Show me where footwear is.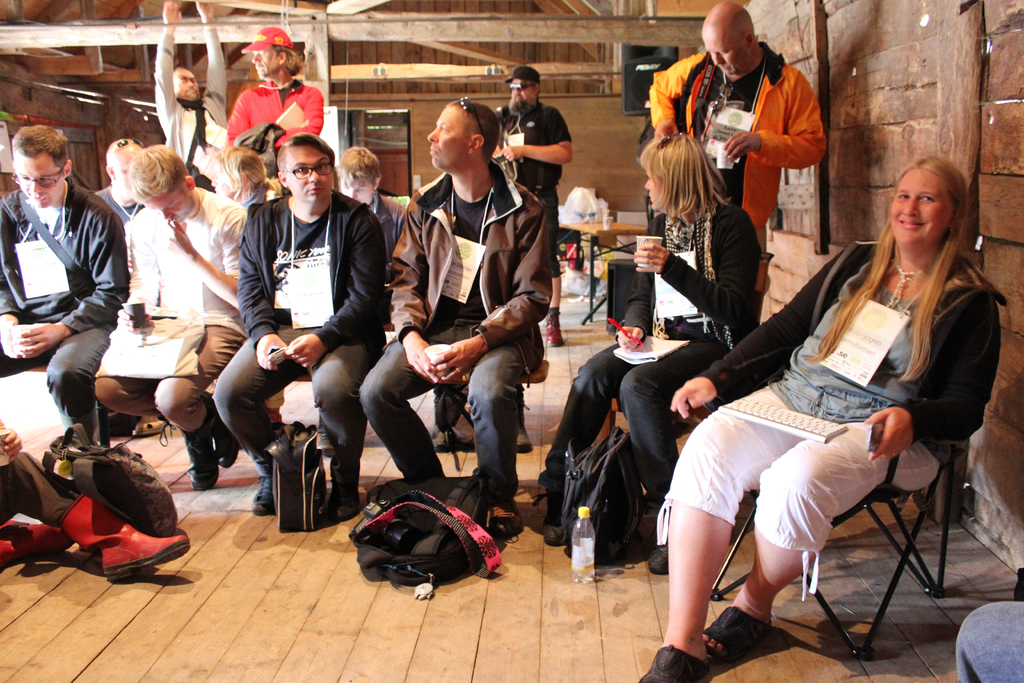
footwear is at x1=693, y1=604, x2=801, y2=661.
